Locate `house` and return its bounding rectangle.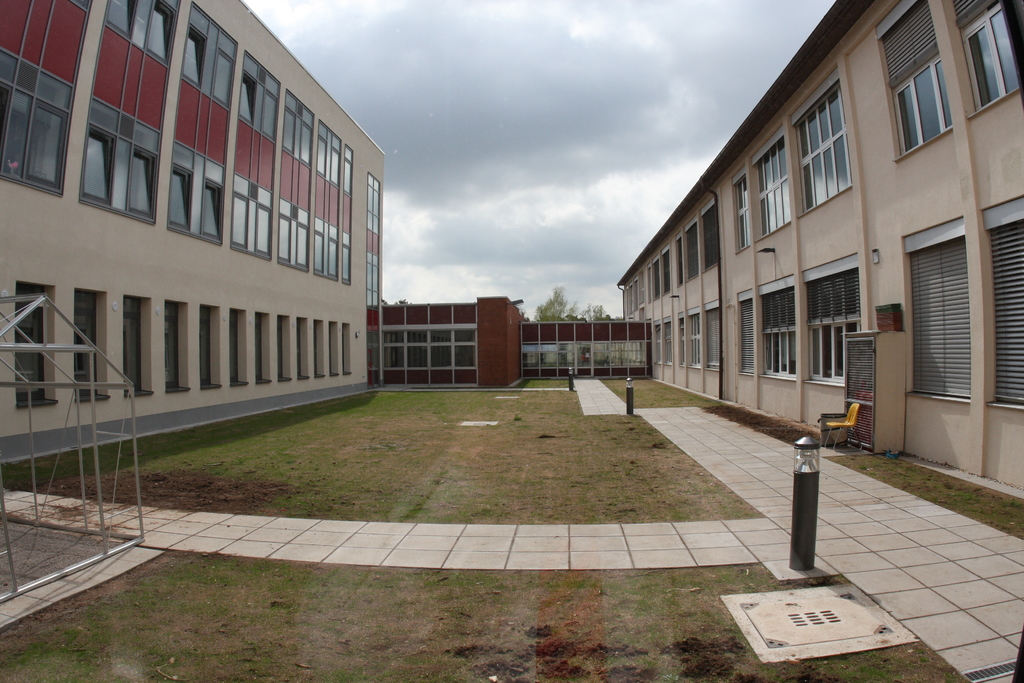
(x1=520, y1=313, x2=657, y2=391).
